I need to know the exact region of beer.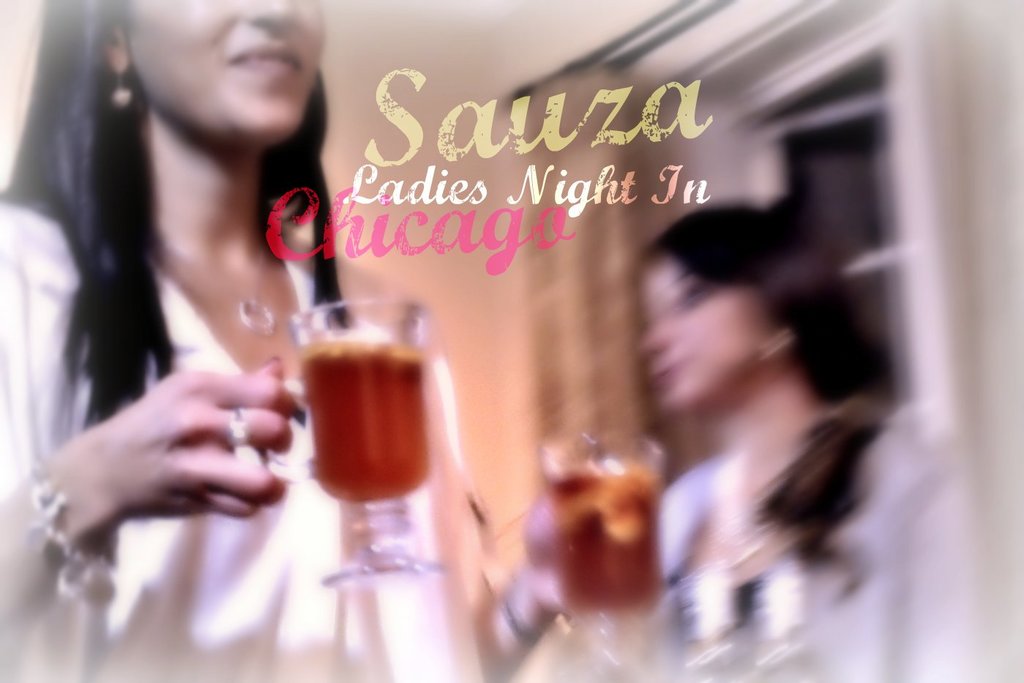
Region: [548,435,662,627].
